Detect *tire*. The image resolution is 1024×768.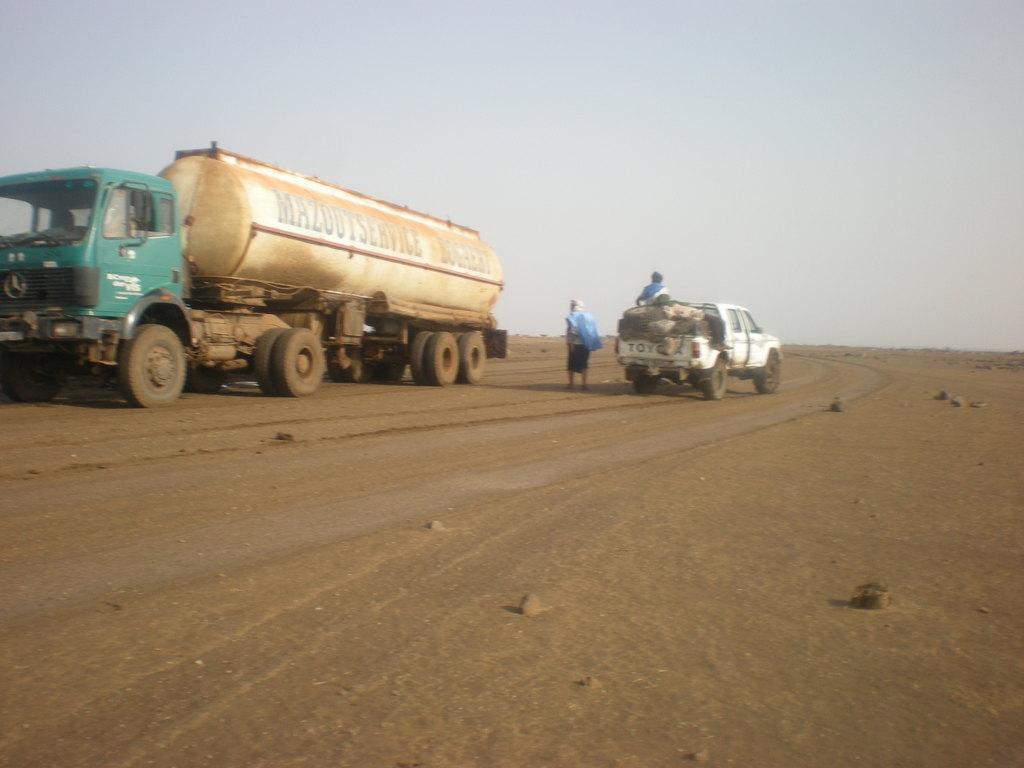
Rect(0, 351, 65, 403).
